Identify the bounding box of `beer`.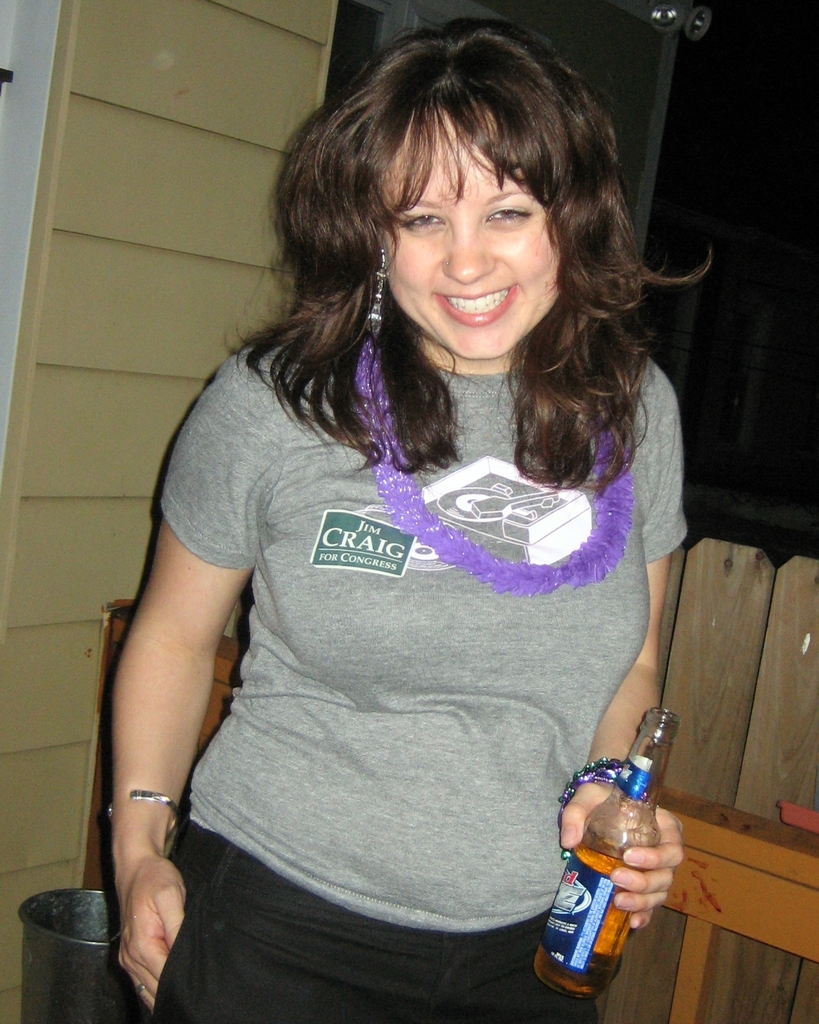
(533, 704, 662, 998).
